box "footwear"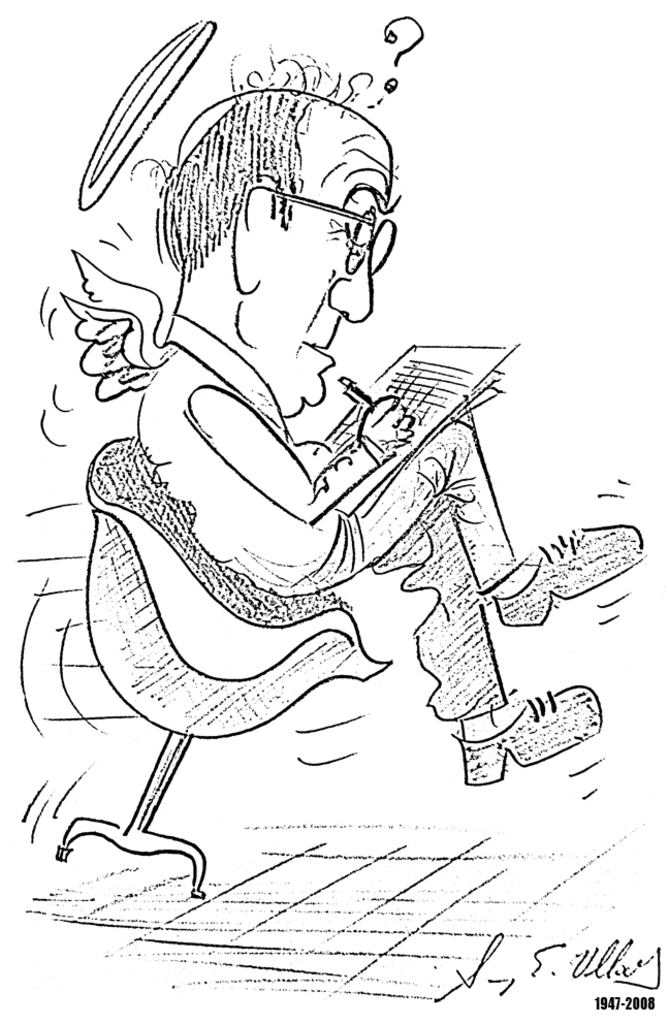
BBox(466, 693, 606, 786)
